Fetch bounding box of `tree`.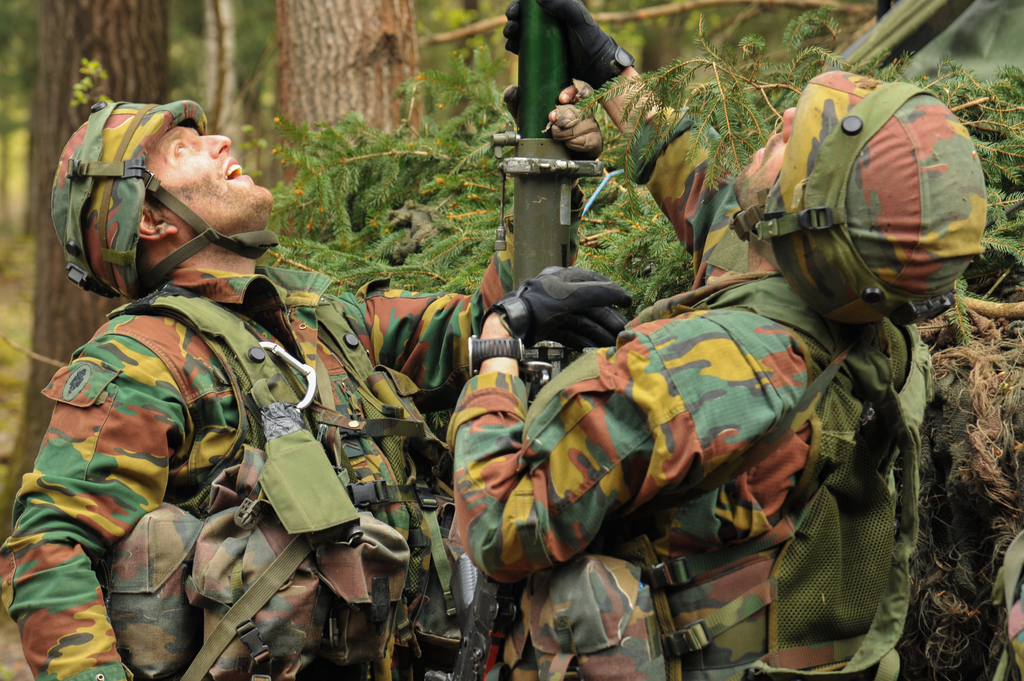
Bbox: (x1=0, y1=0, x2=171, y2=553).
